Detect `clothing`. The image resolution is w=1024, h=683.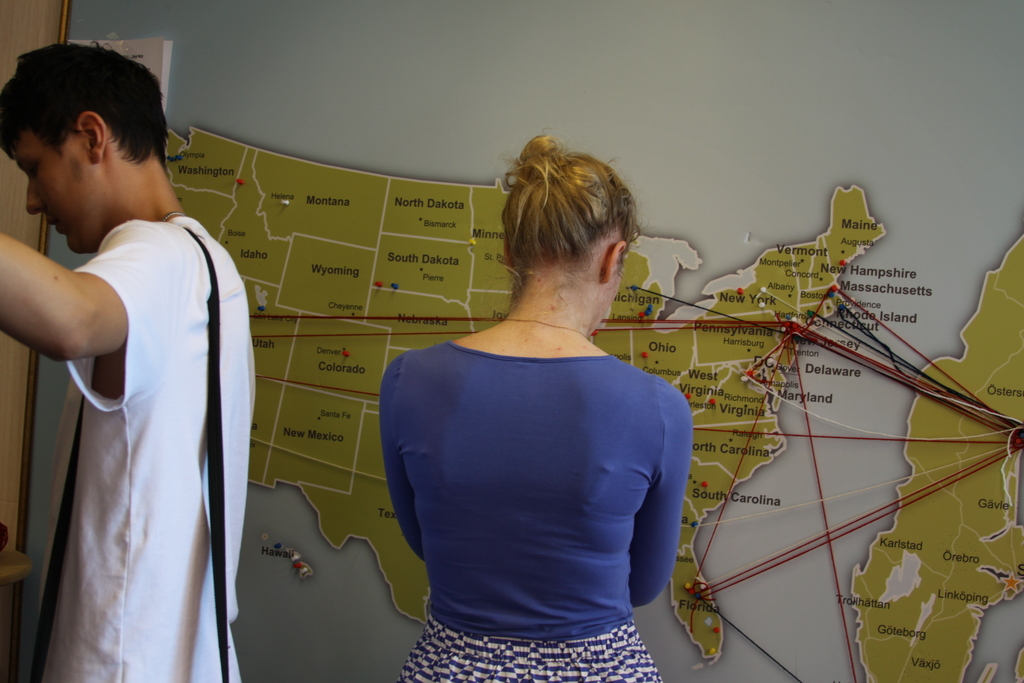
bbox=(40, 215, 260, 682).
